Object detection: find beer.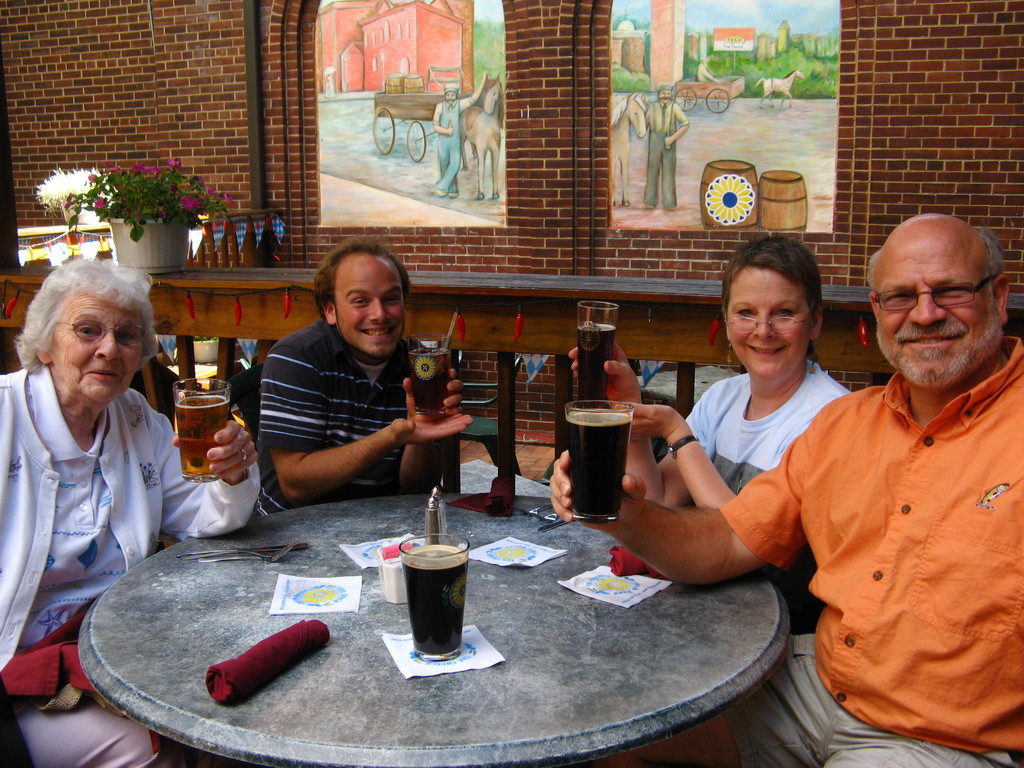
rect(163, 380, 235, 487).
